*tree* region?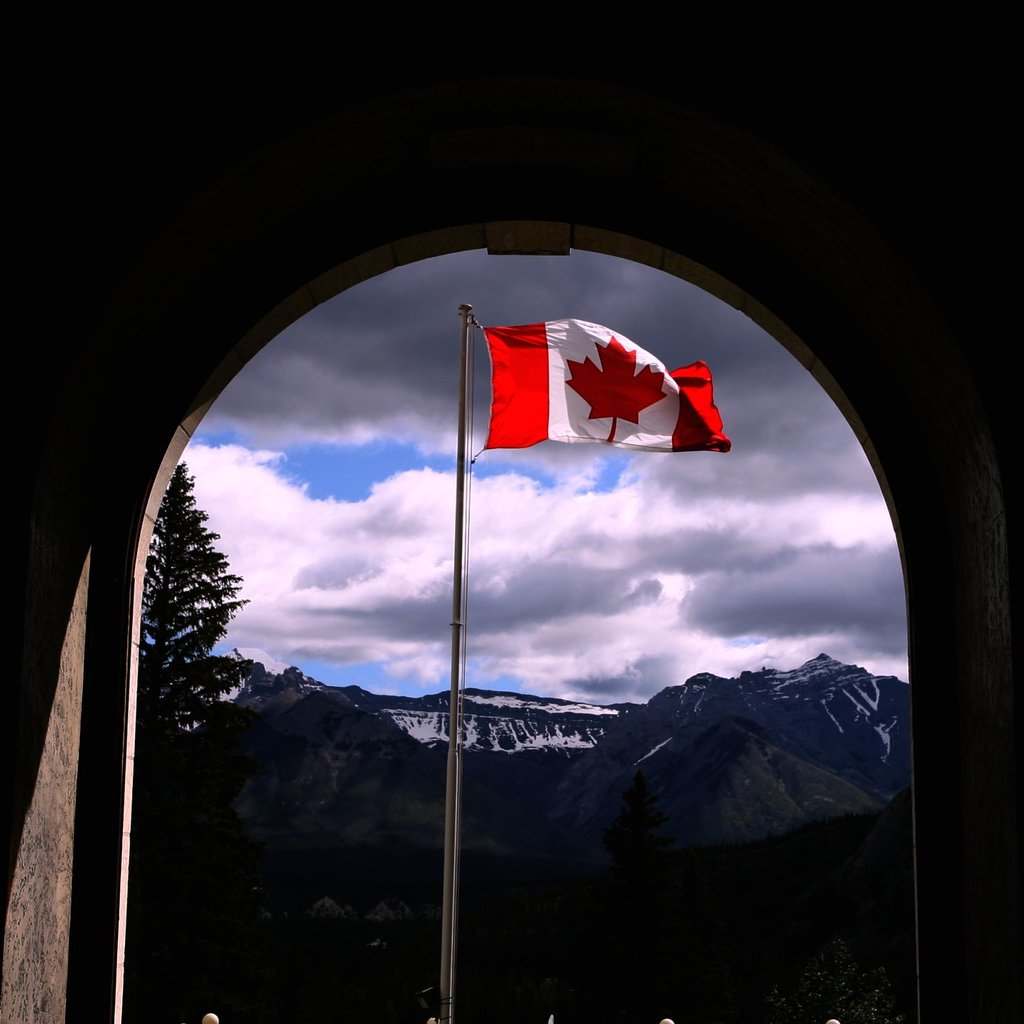
(124,458,264,757)
